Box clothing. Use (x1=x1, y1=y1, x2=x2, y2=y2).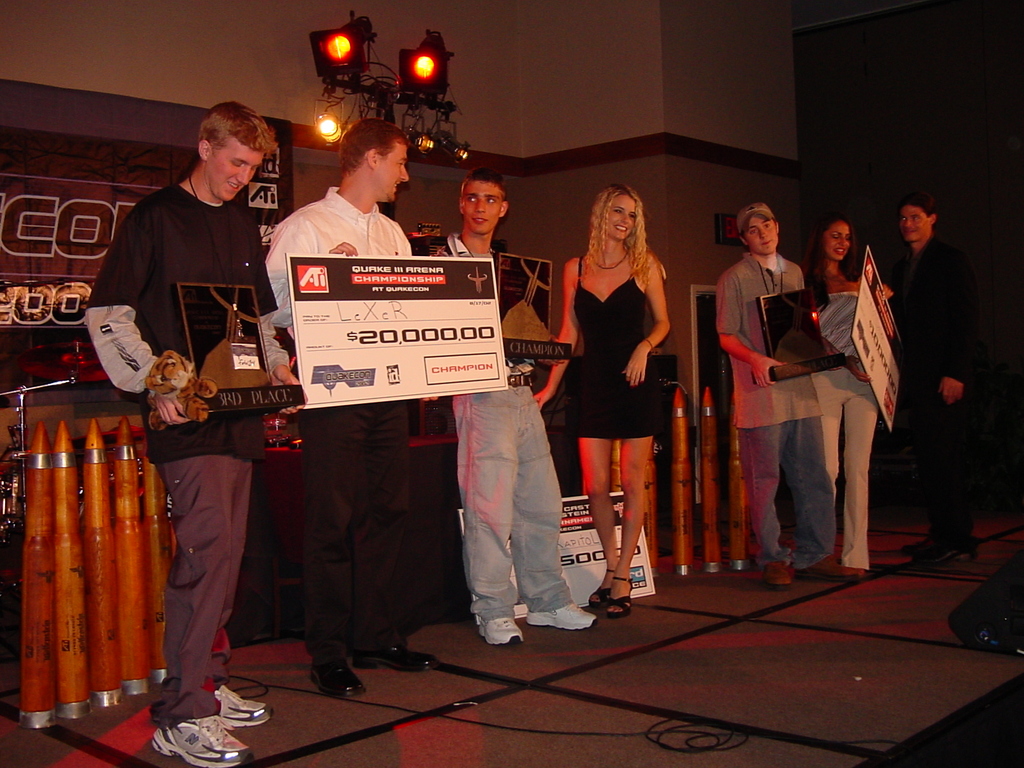
(x1=728, y1=253, x2=824, y2=564).
